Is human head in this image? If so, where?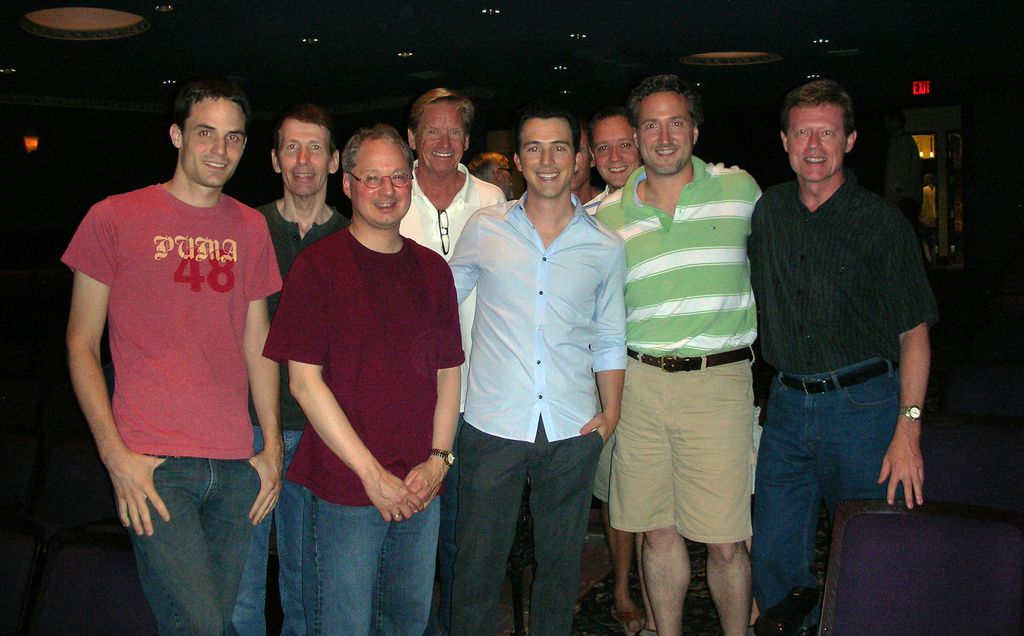
Yes, at detection(589, 112, 641, 188).
